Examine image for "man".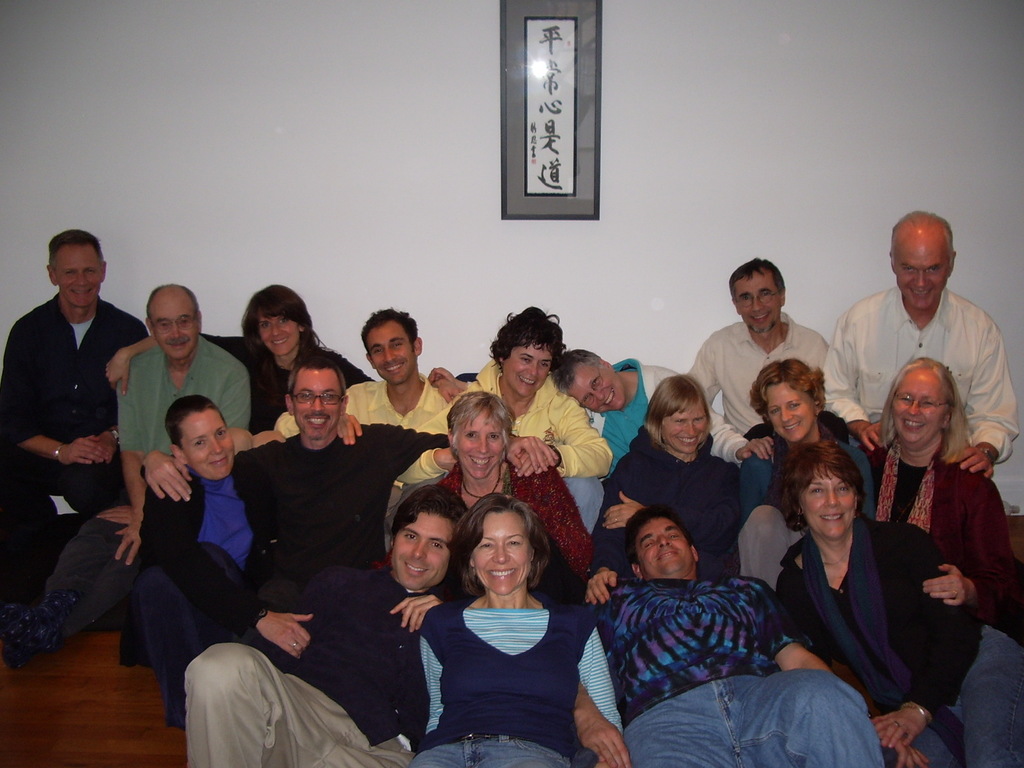
Examination result: l=271, t=304, r=535, b=479.
